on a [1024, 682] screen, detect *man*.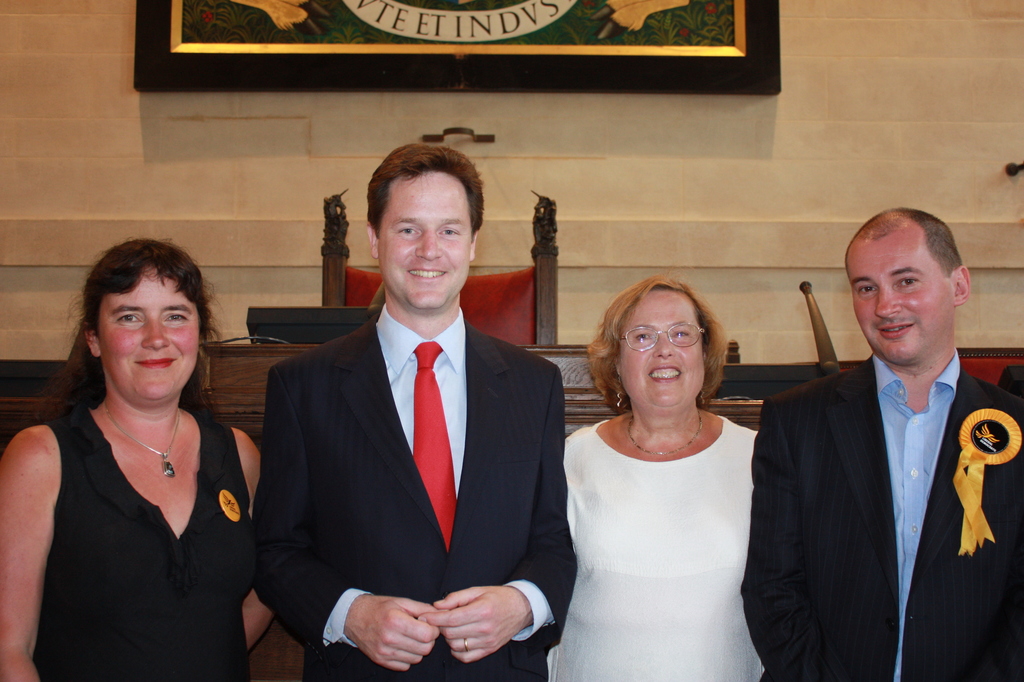
bbox=(755, 206, 1018, 681).
